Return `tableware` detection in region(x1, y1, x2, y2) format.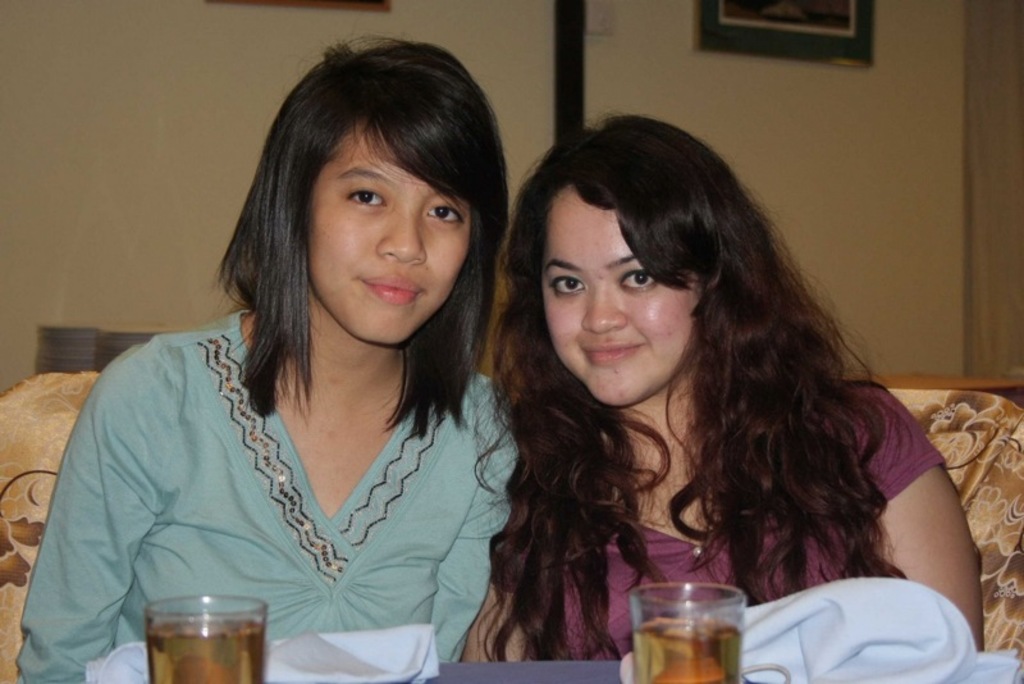
region(635, 589, 756, 674).
